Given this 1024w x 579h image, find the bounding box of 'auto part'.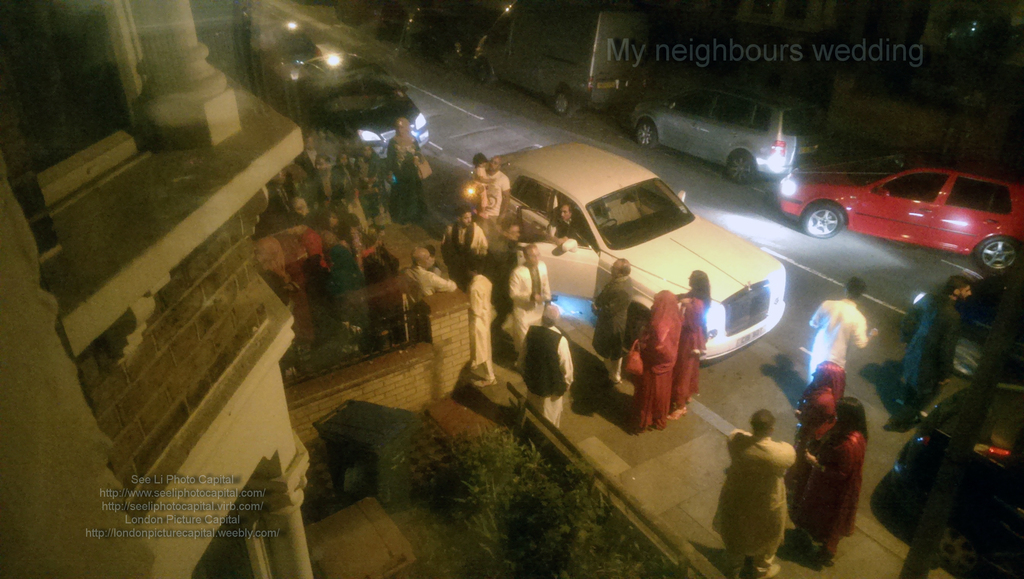
[803, 195, 839, 238].
